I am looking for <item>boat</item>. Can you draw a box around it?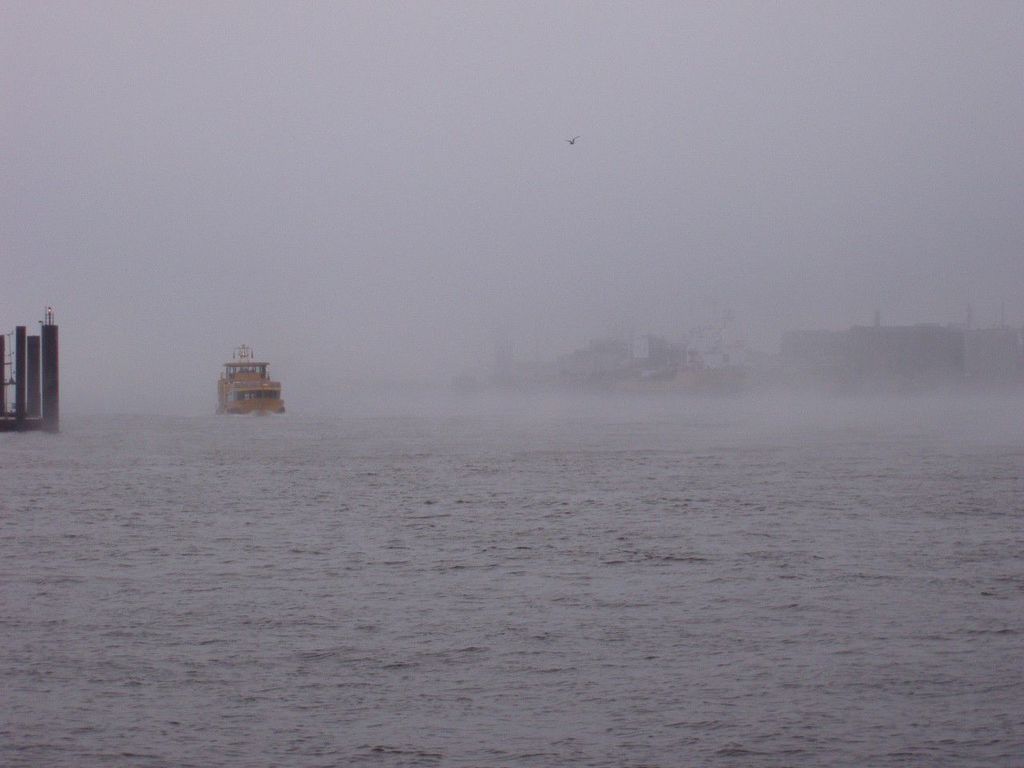
Sure, the bounding box is left=617, top=319, right=754, bottom=401.
